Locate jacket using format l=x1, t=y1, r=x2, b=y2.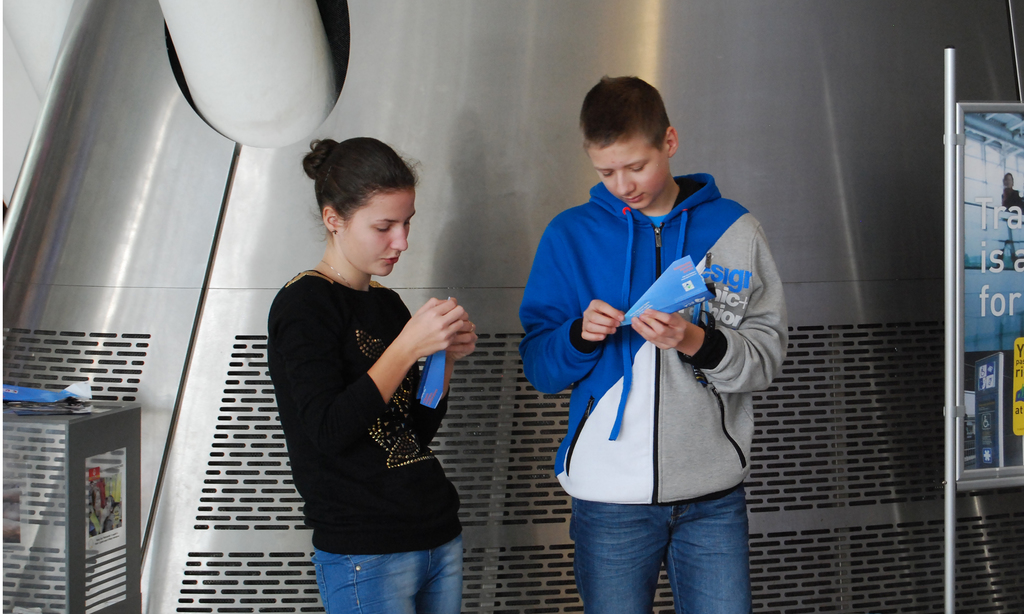
l=533, t=180, r=803, b=517.
